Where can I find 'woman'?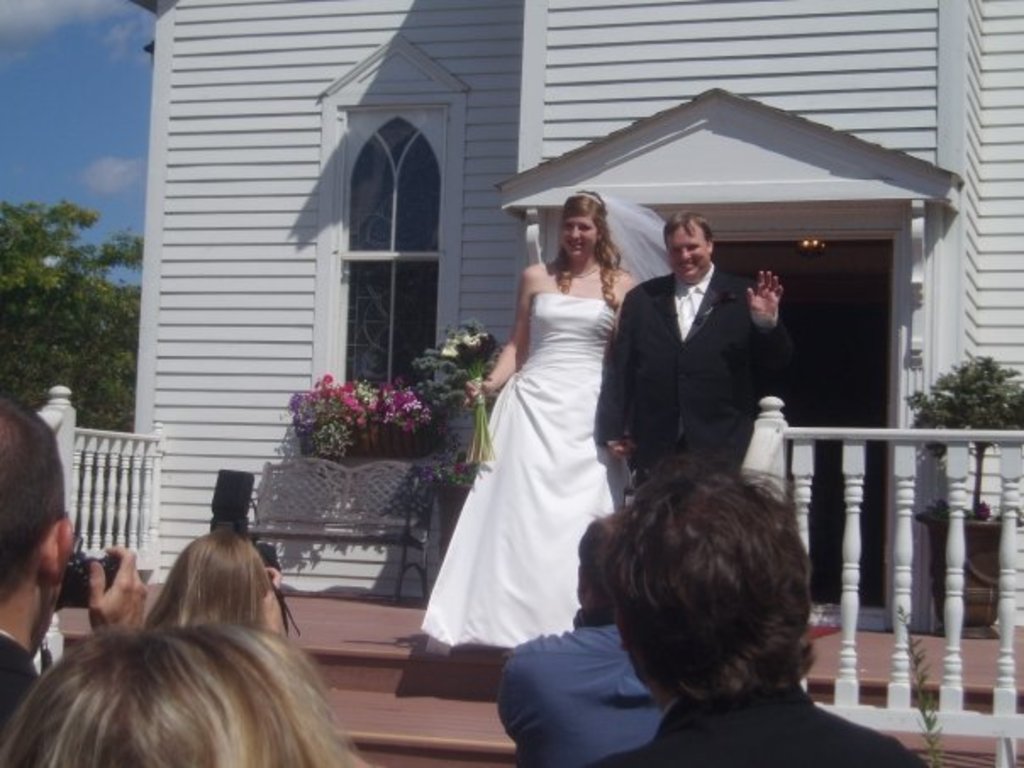
You can find it at select_region(0, 617, 365, 766).
